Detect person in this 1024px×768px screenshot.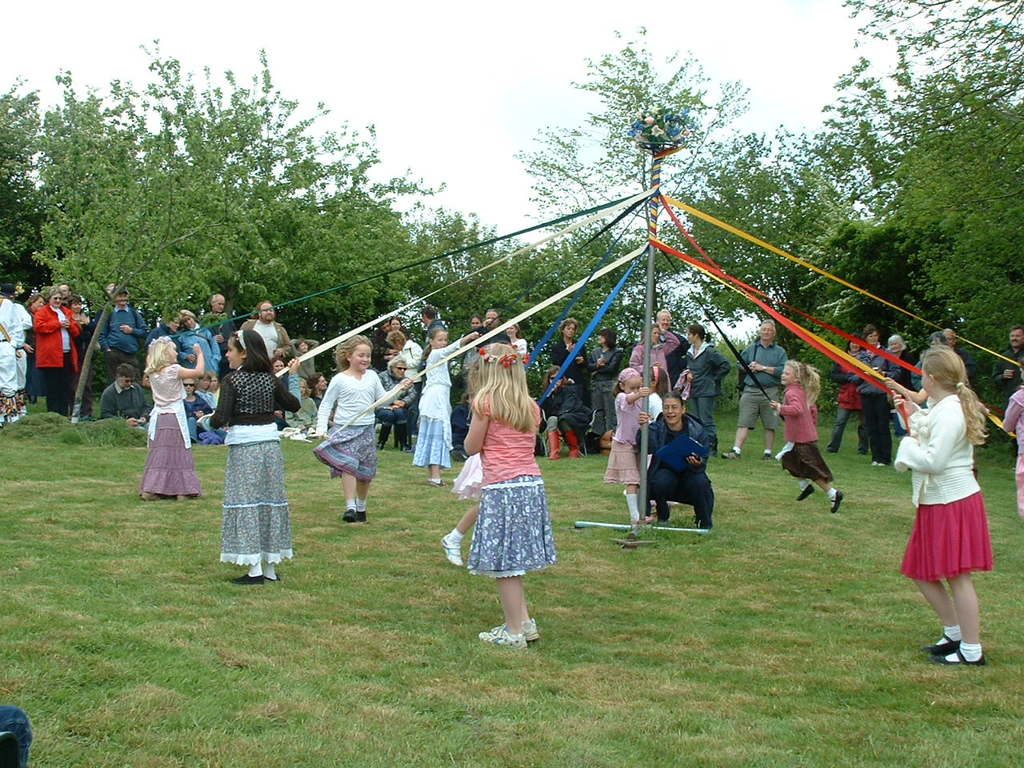
Detection: {"left": 138, "top": 336, "right": 202, "bottom": 498}.
